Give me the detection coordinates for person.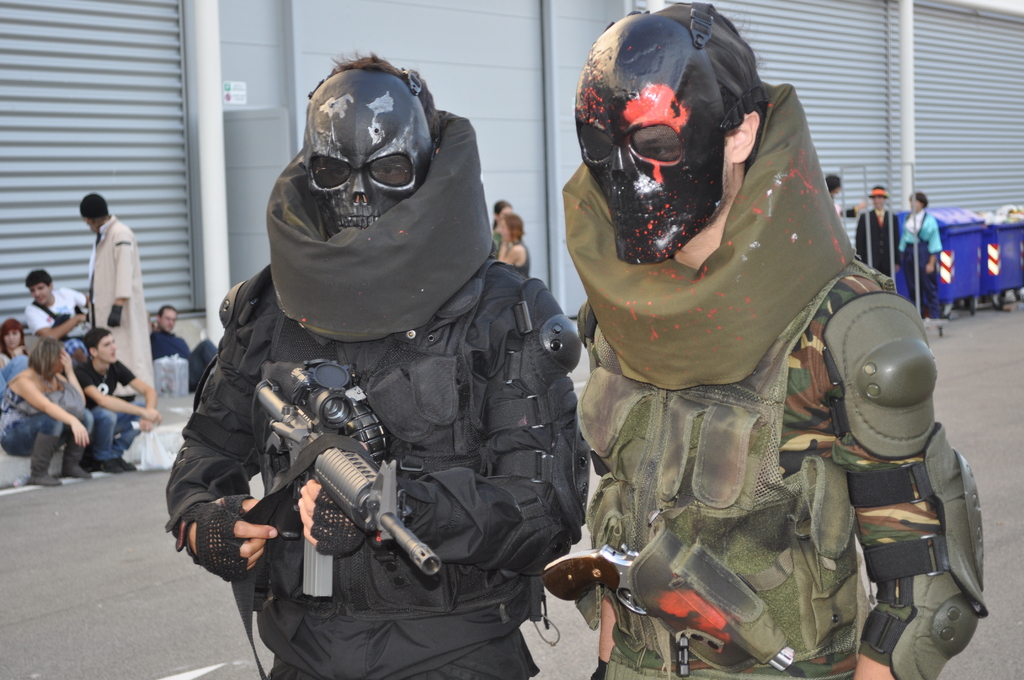
select_region(556, 0, 993, 679).
